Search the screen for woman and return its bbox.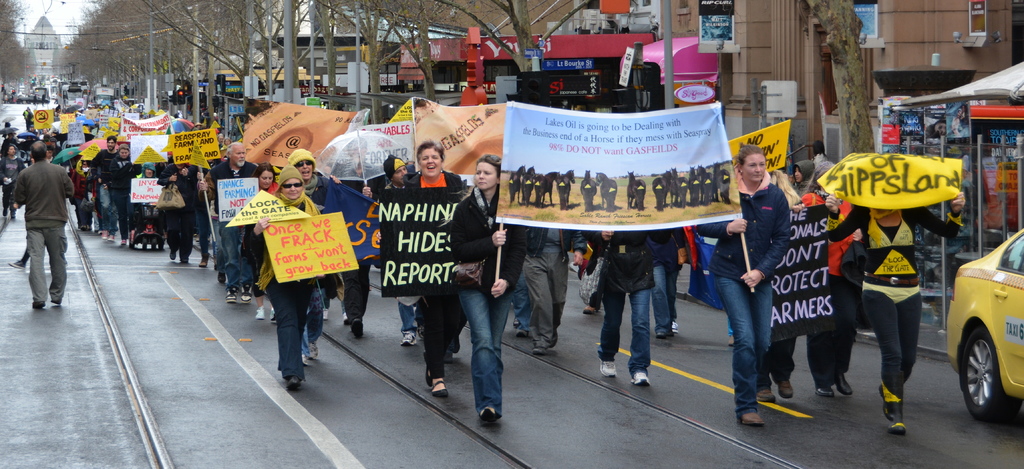
Found: 246, 160, 320, 393.
